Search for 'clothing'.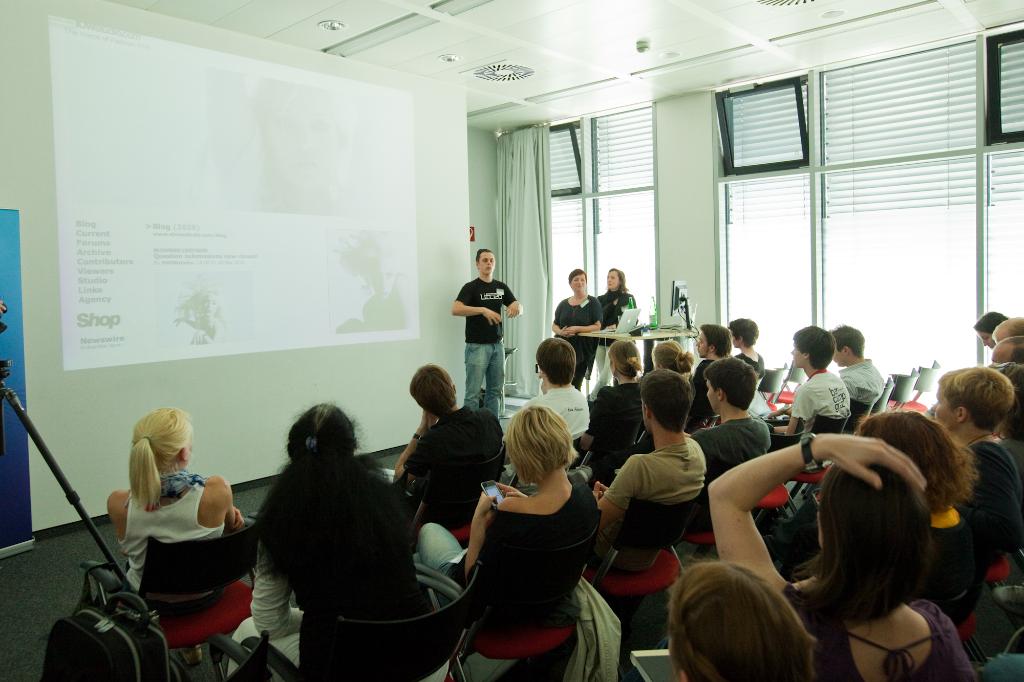
Found at box(597, 293, 641, 374).
